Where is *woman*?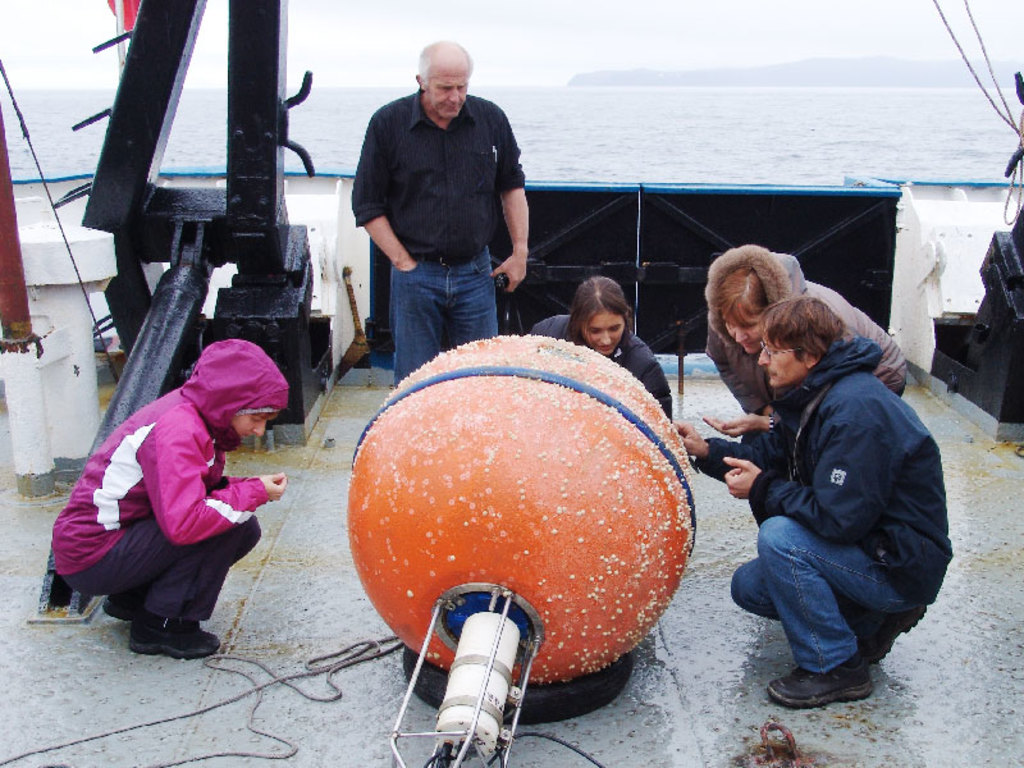
rect(516, 282, 680, 421).
